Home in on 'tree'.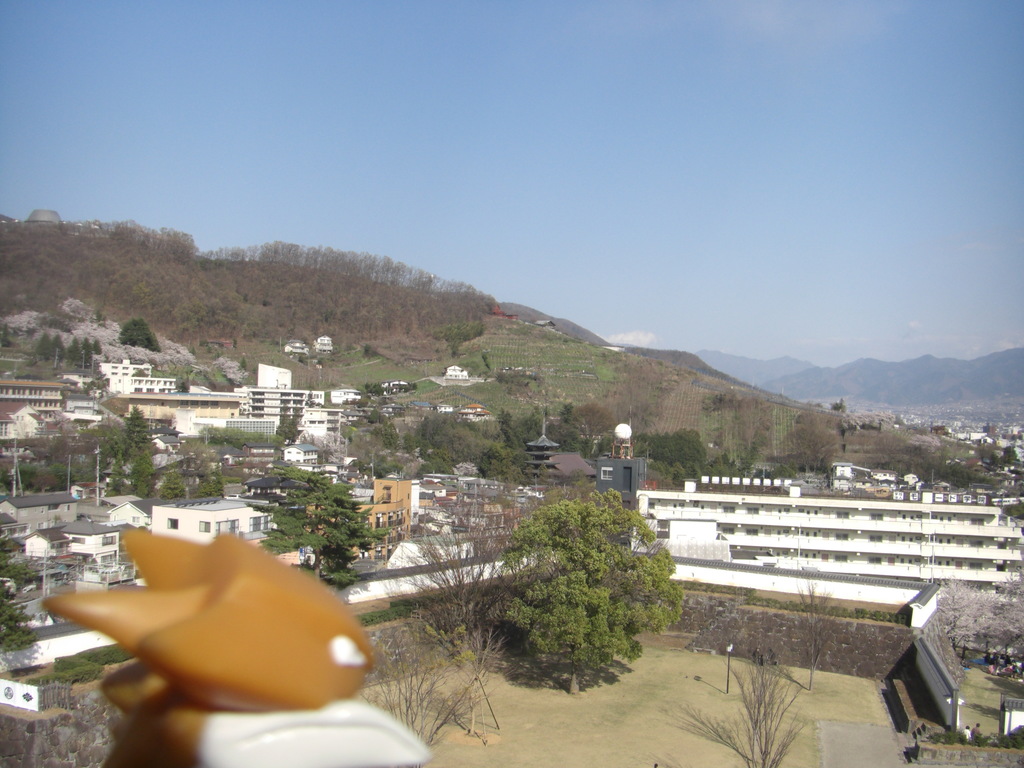
Homed in at box(787, 408, 845, 486).
